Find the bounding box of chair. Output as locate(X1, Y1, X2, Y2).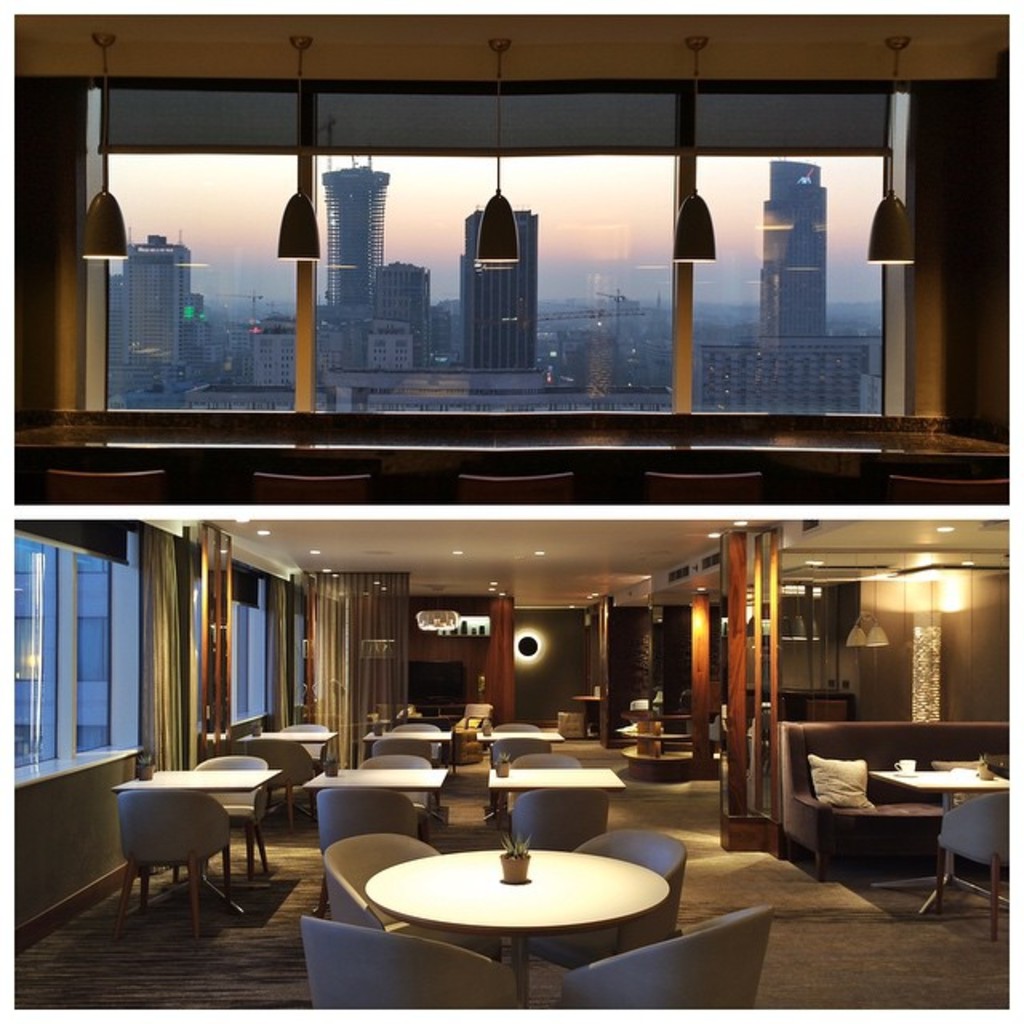
locate(373, 733, 437, 770).
